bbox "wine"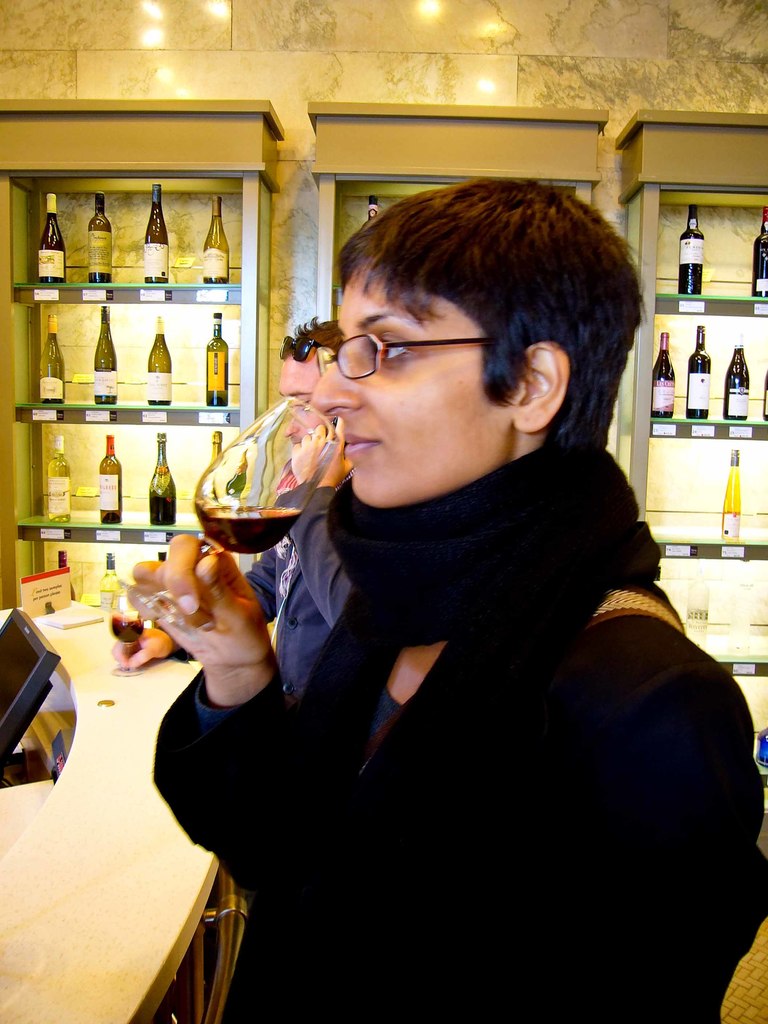
l=205, t=313, r=228, b=404
